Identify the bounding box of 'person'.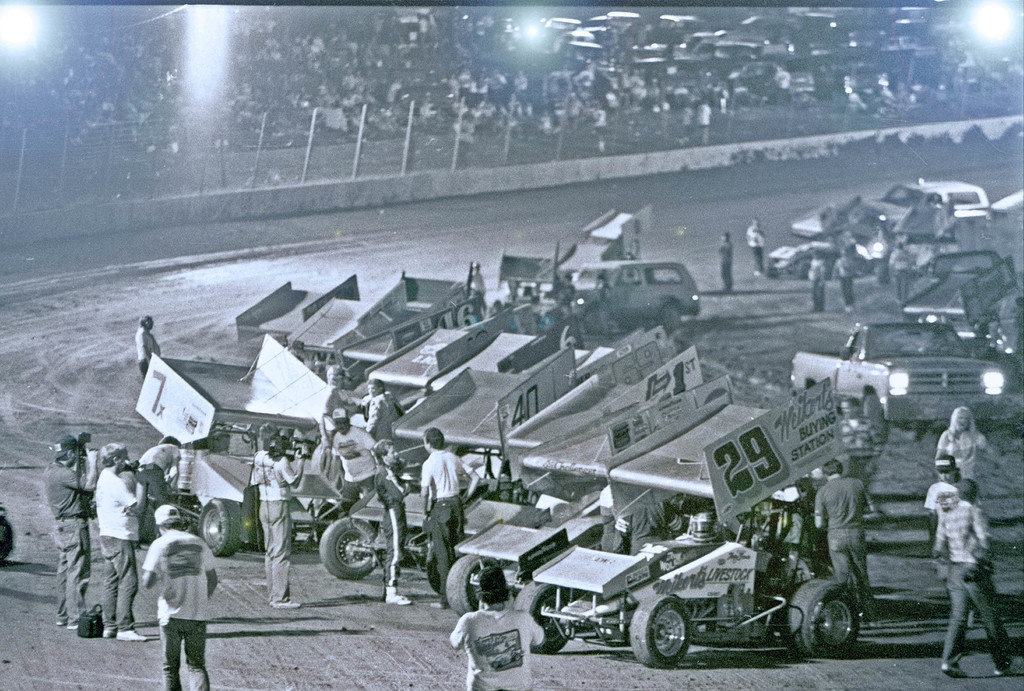
Rect(43, 431, 104, 642).
